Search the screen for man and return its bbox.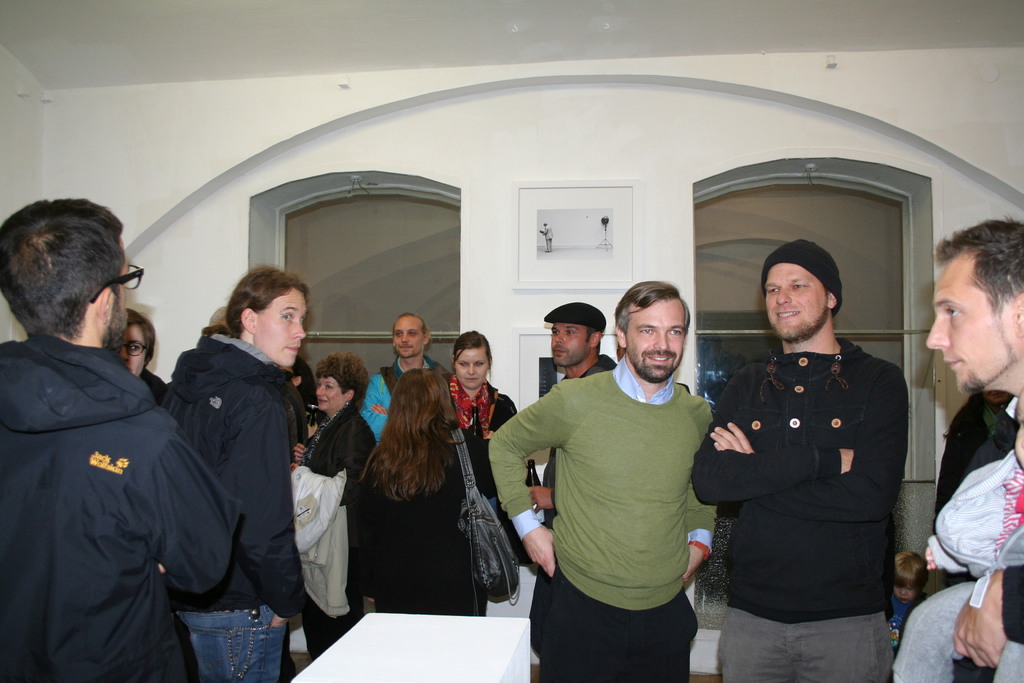
Found: 487 280 722 682.
